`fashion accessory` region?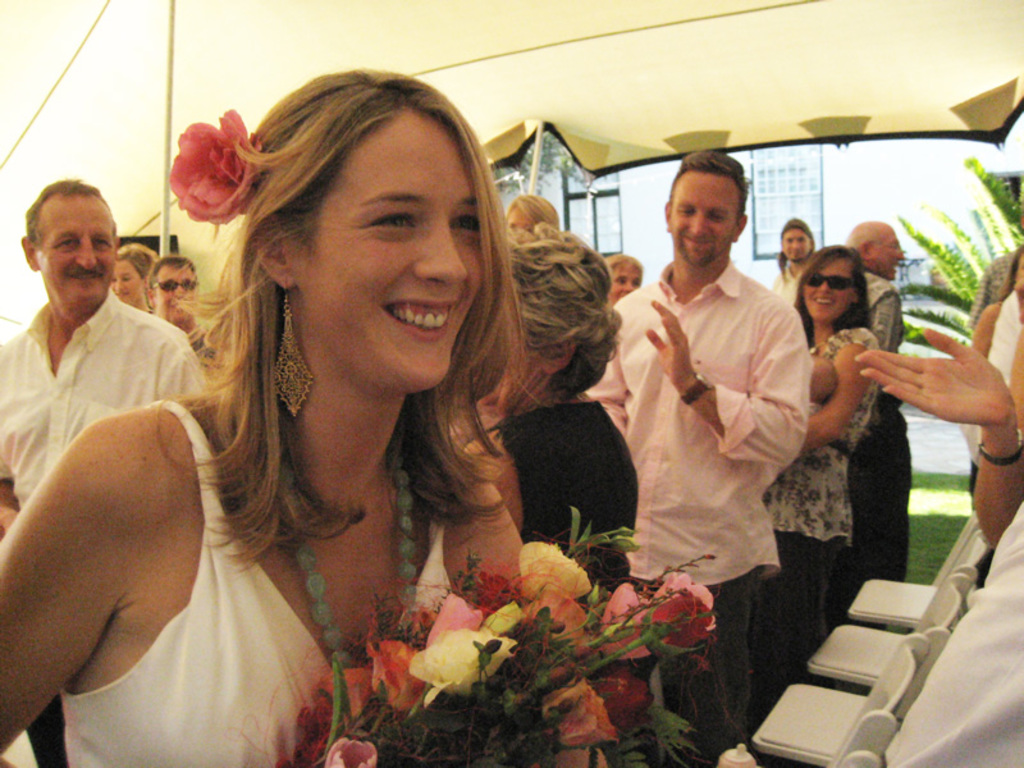
(x1=151, y1=279, x2=200, y2=296)
